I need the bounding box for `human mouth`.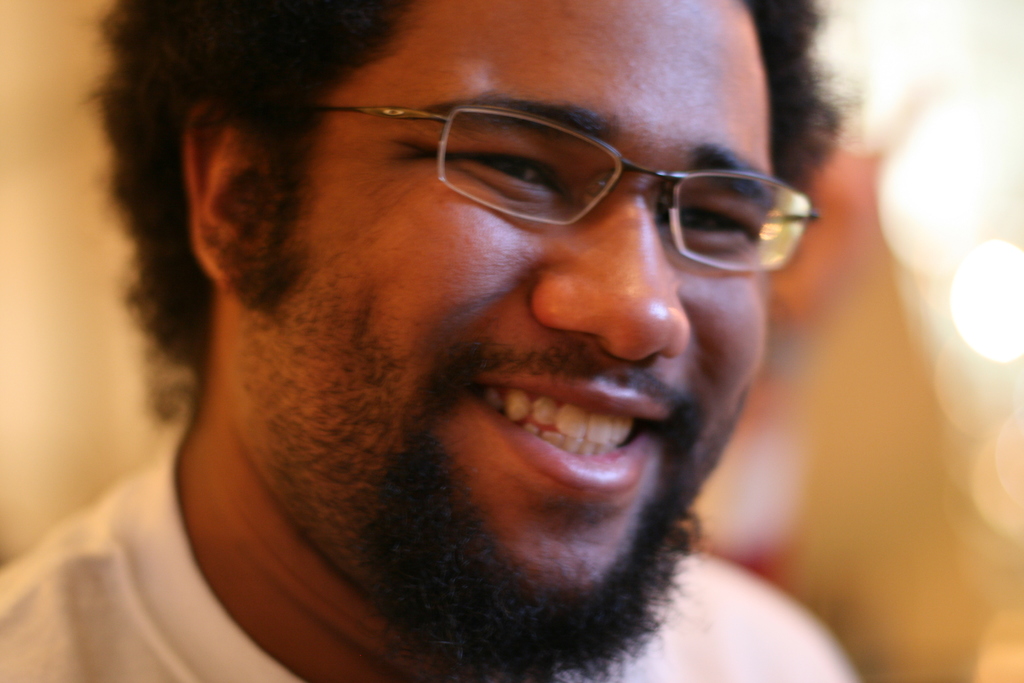
Here it is: 460/359/691/494.
